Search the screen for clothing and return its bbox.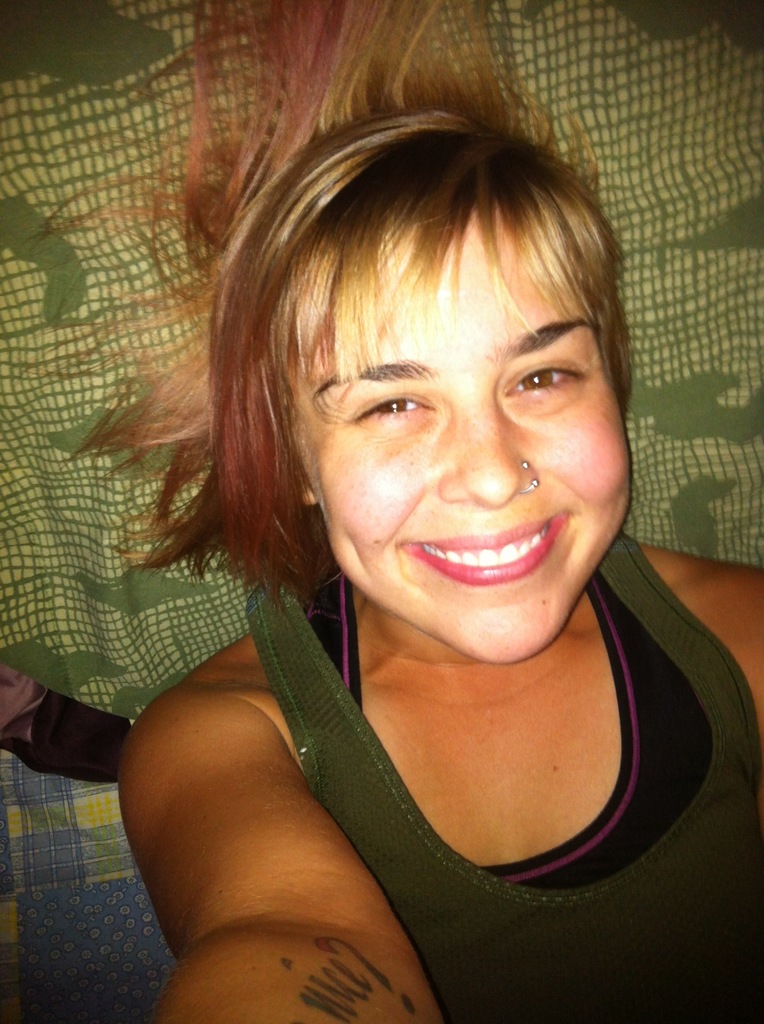
Found: bbox=[247, 579, 762, 1023].
